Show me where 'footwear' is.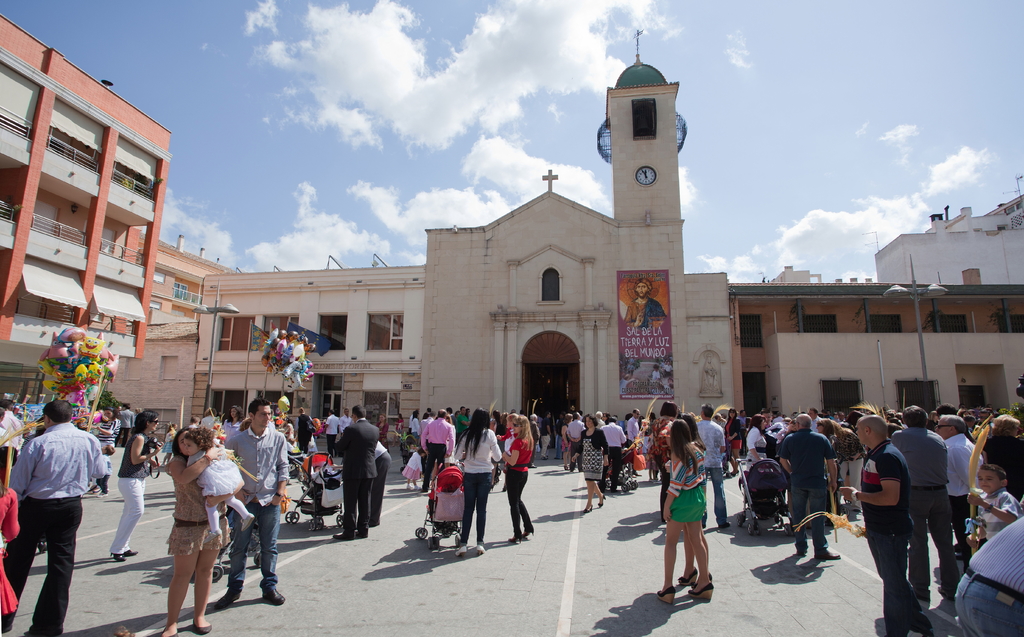
'footwear' is at [195,615,211,631].
